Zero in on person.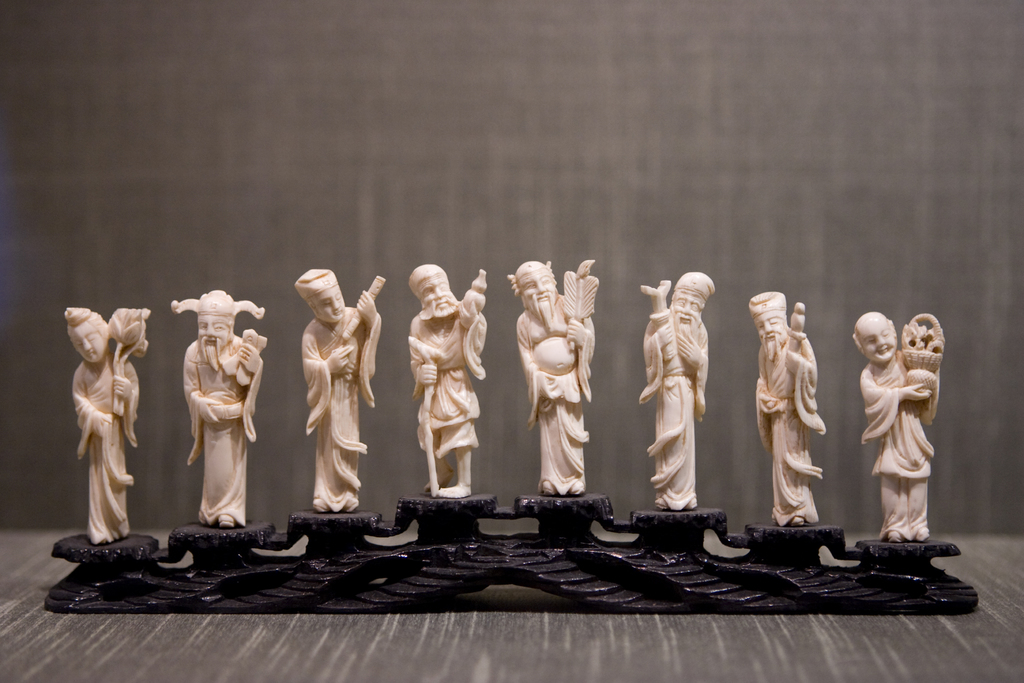
Zeroed in: bbox(296, 267, 388, 514).
